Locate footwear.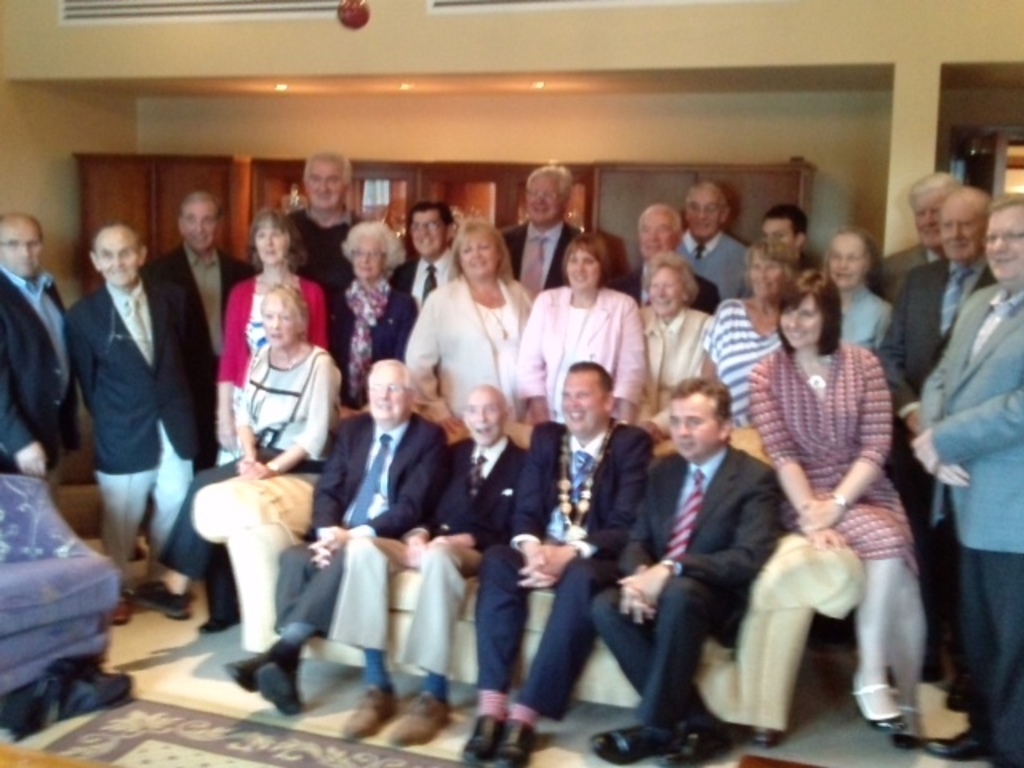
Bounding box: <bbox>126, 579, 197, 602</bbox>.
